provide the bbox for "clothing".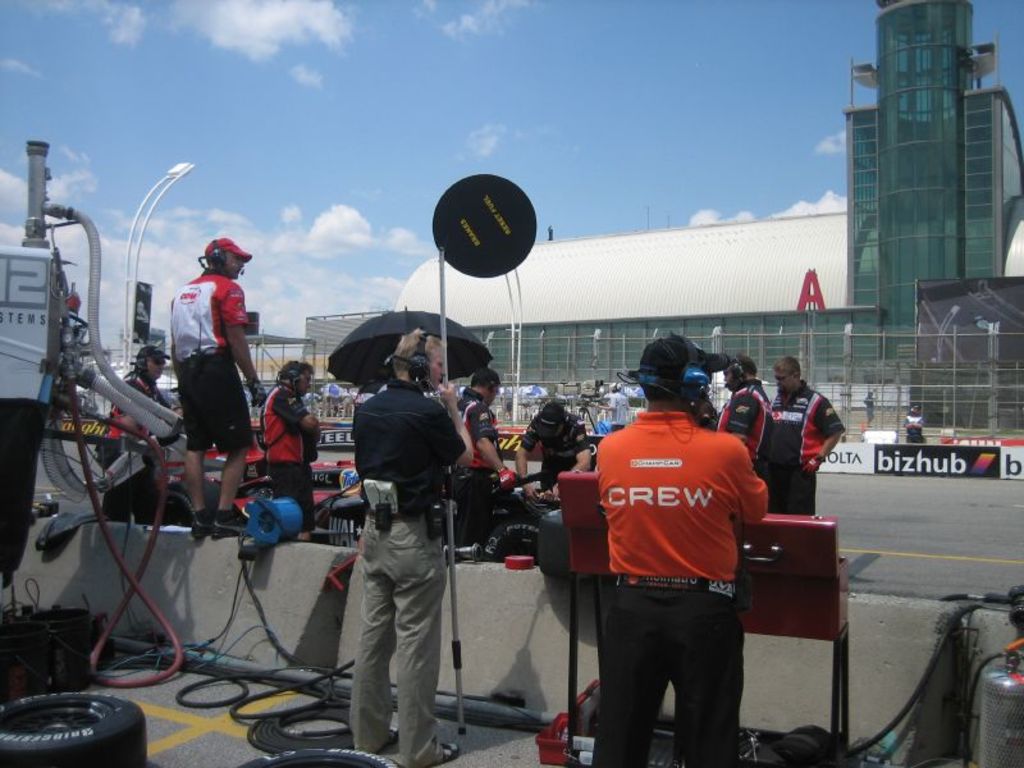
253,385,325,461.
